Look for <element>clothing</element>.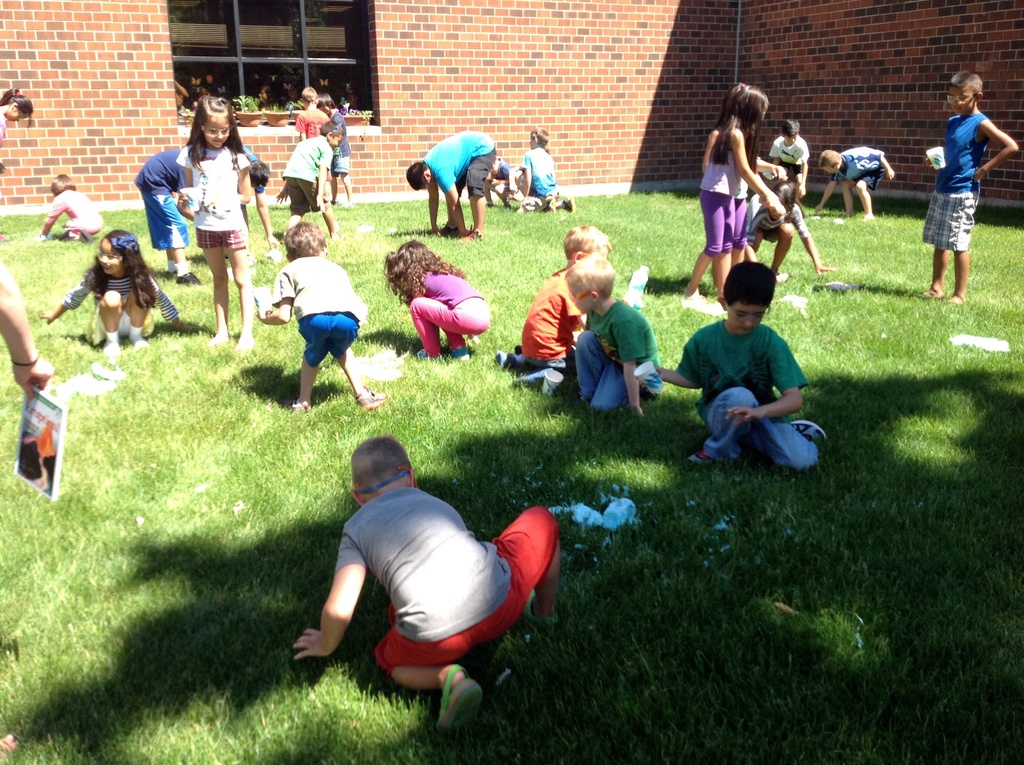
Found: x1=323 y1=111 x2=355 y2=174.
